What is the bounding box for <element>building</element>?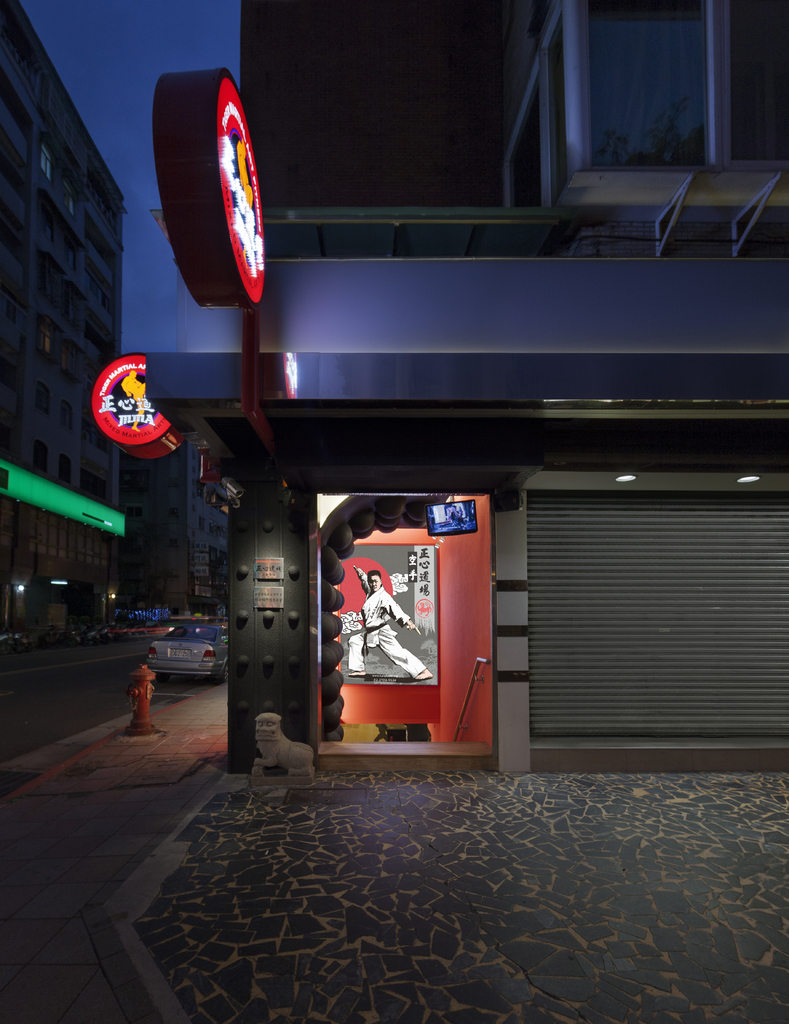
[0, 0, 127, 647].
